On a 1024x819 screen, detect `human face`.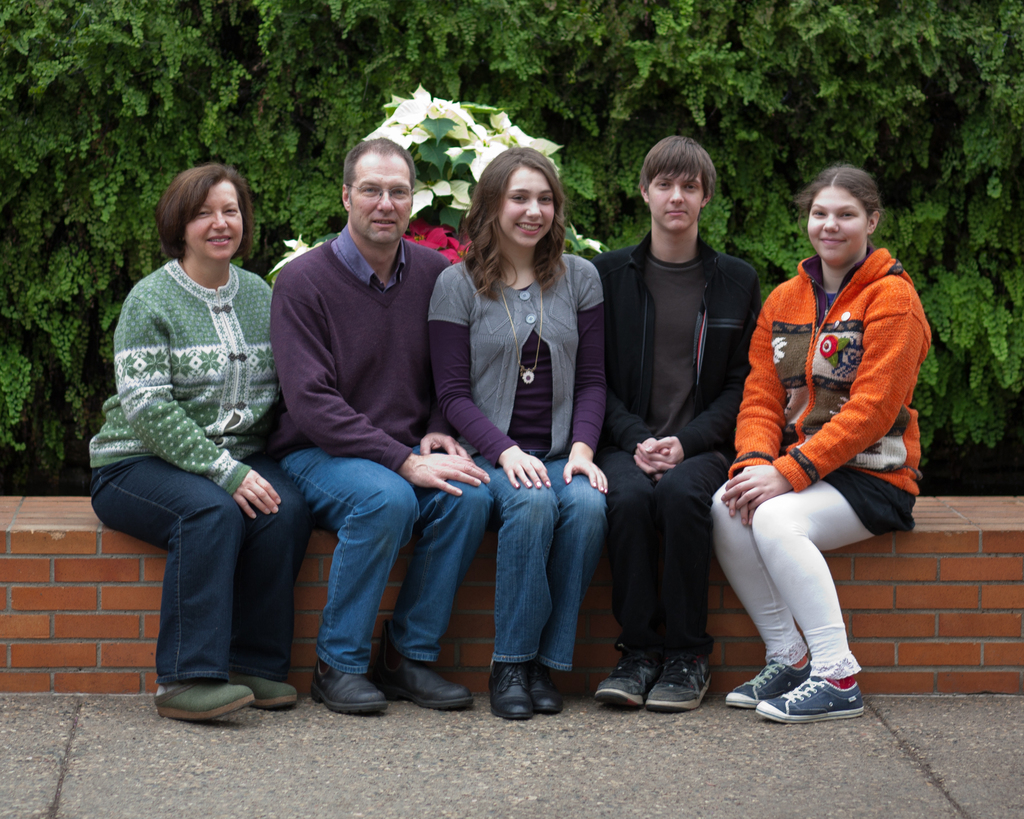
bbox=[186, 182, 245, 259].
